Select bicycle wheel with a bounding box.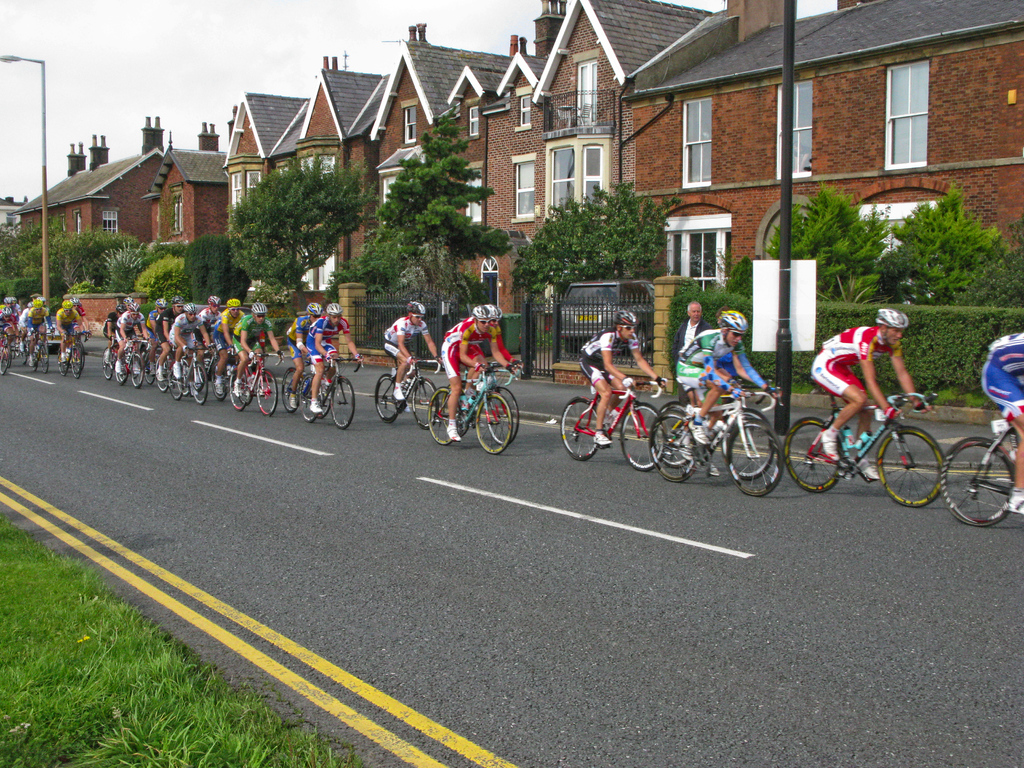
box=[276, 365, 303, 413].
